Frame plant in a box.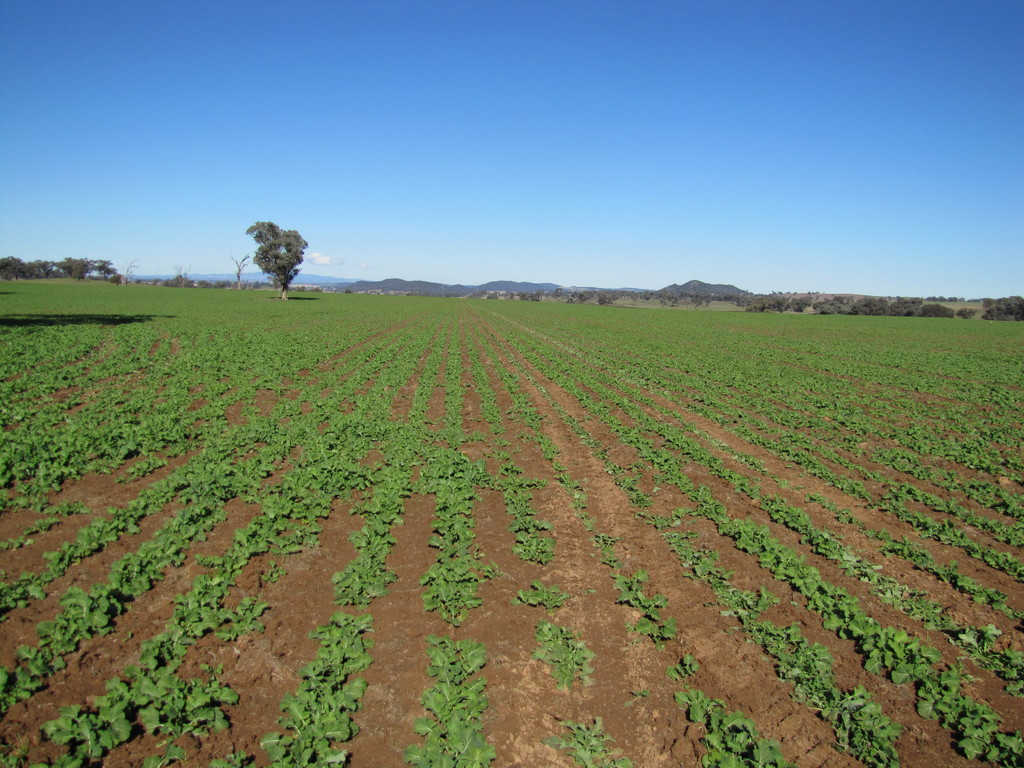
417 632 490 762.
